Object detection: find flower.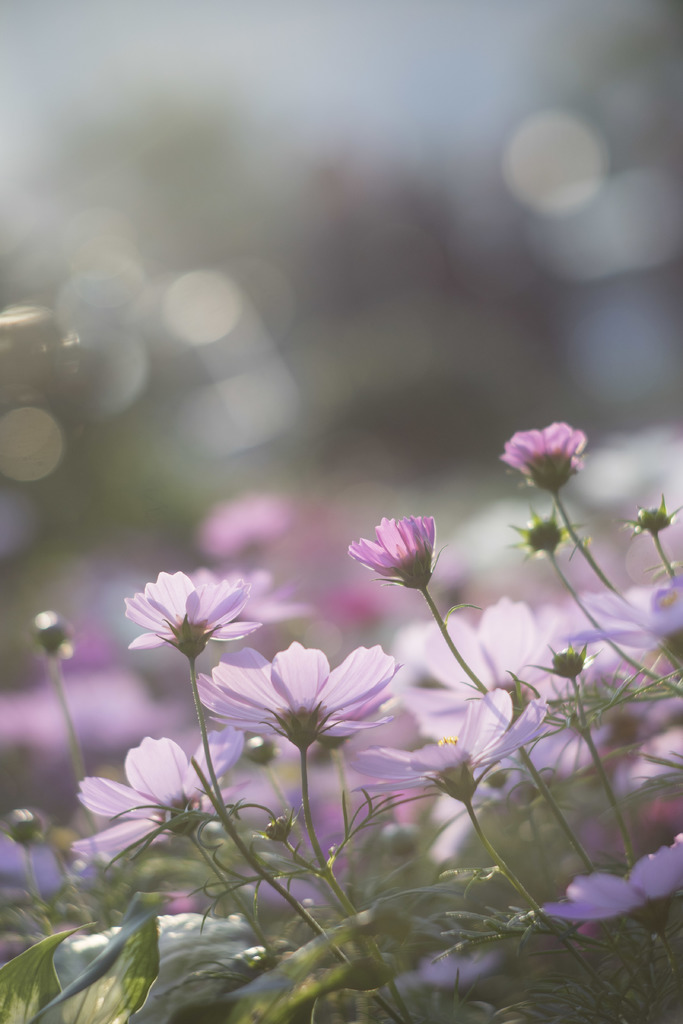
left=348, top=683, right=554, bottom=805.
